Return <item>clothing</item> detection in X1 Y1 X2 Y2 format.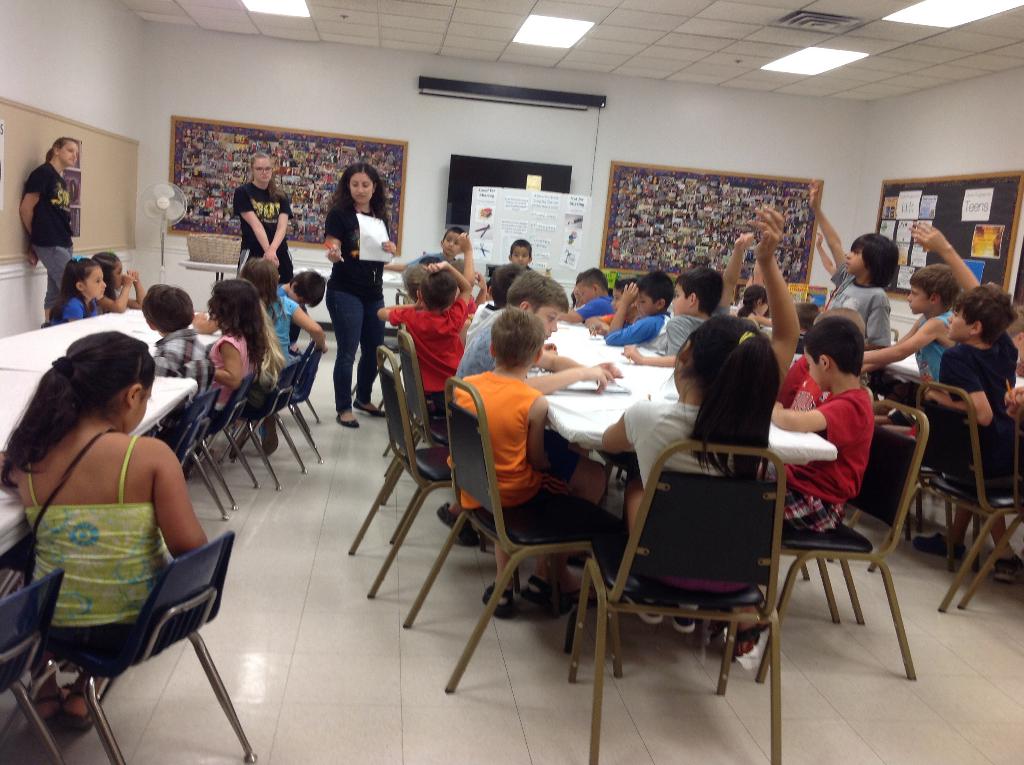
912 309 956 384.
